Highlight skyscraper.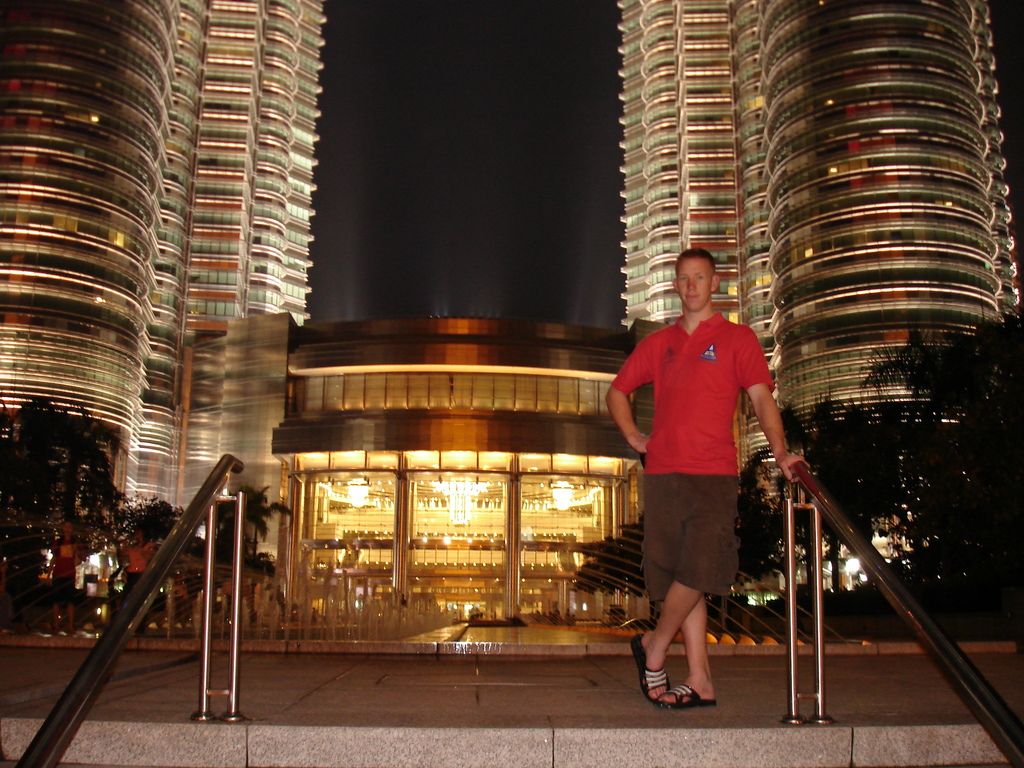
Highlighted region: bbox=(604, 0, 1023, 641).
